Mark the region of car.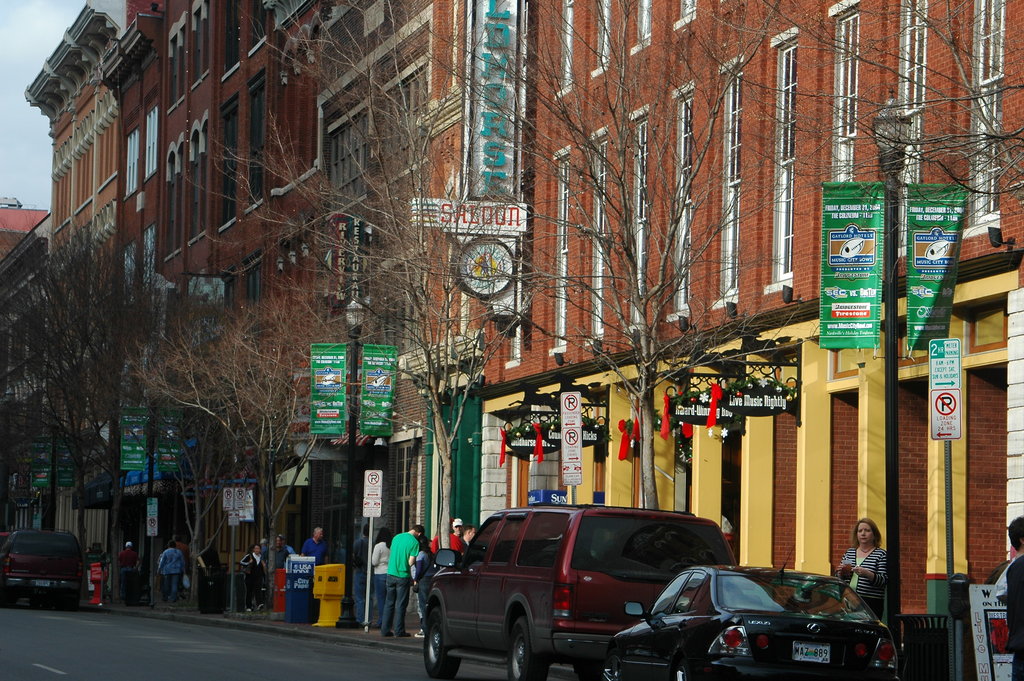
Region: 429/505/742/680.
